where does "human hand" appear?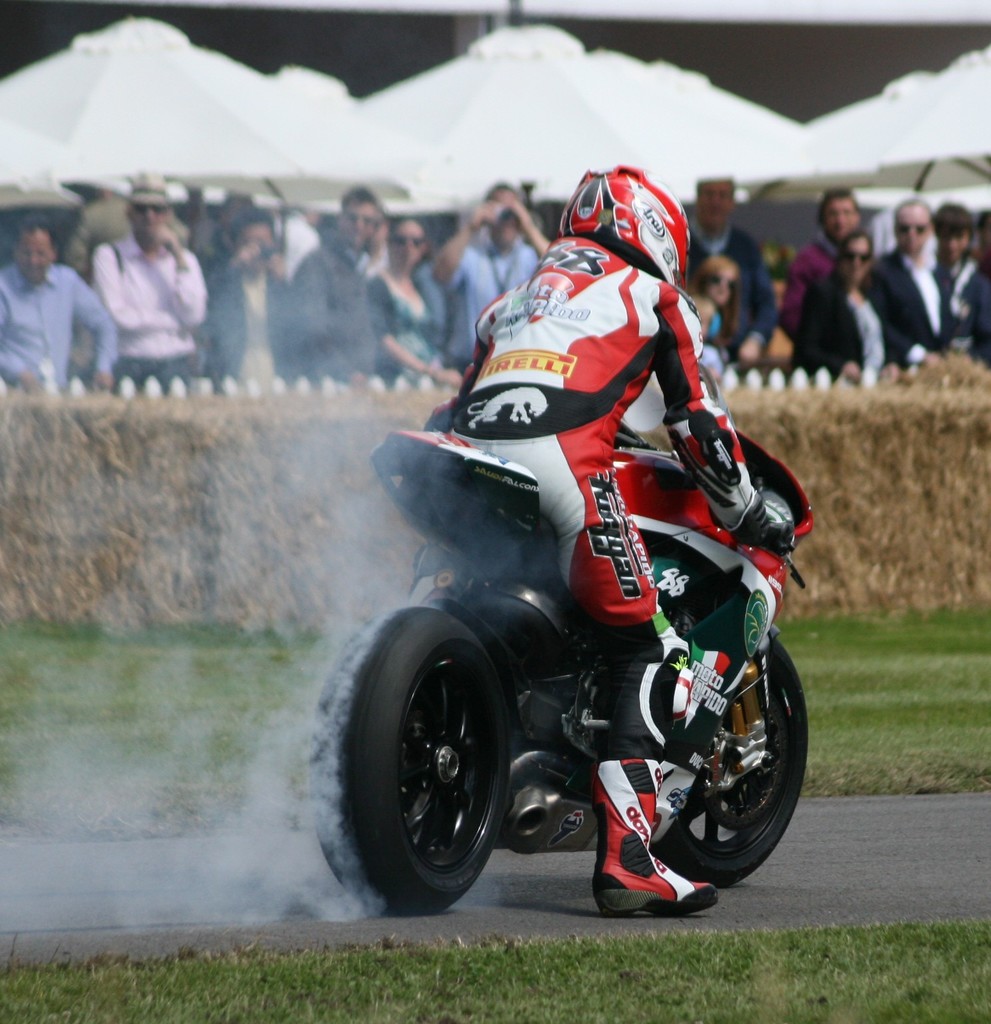
Appears at l=467, t=200, r=506, b=228.
